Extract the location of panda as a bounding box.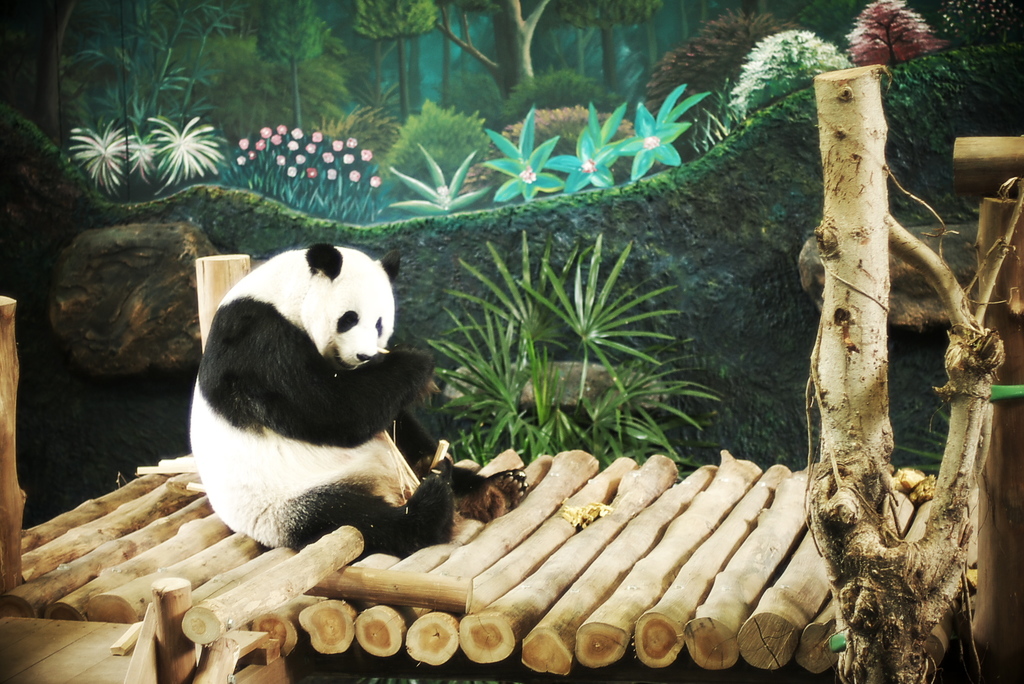
bbox(185, 243, 524, 558).
